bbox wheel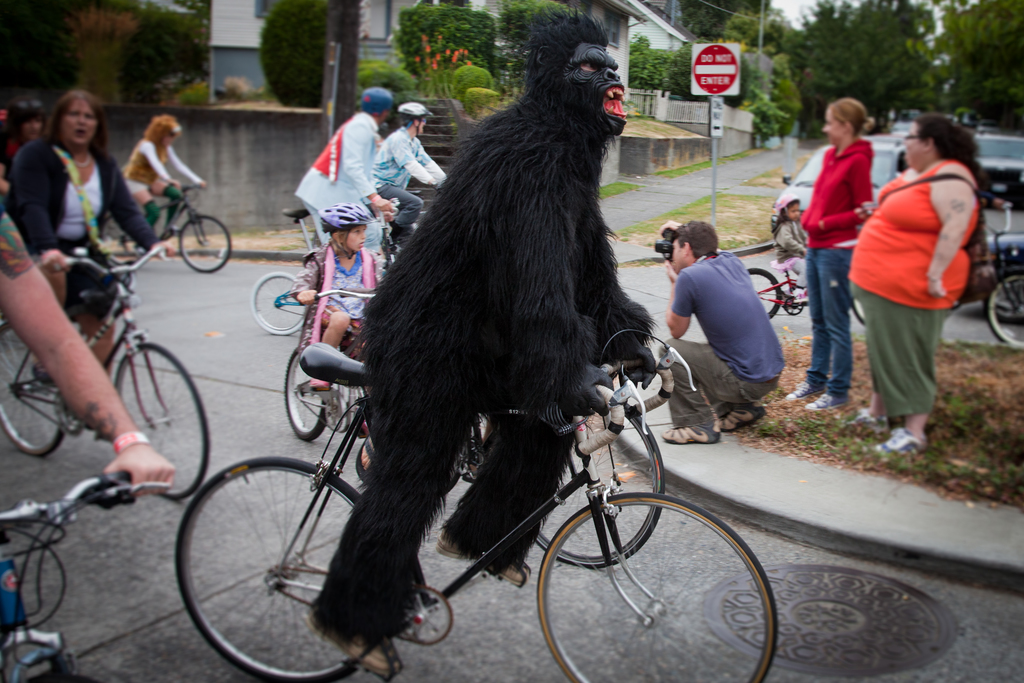
(x1=851, y1=292, x2=871, y2=320)
